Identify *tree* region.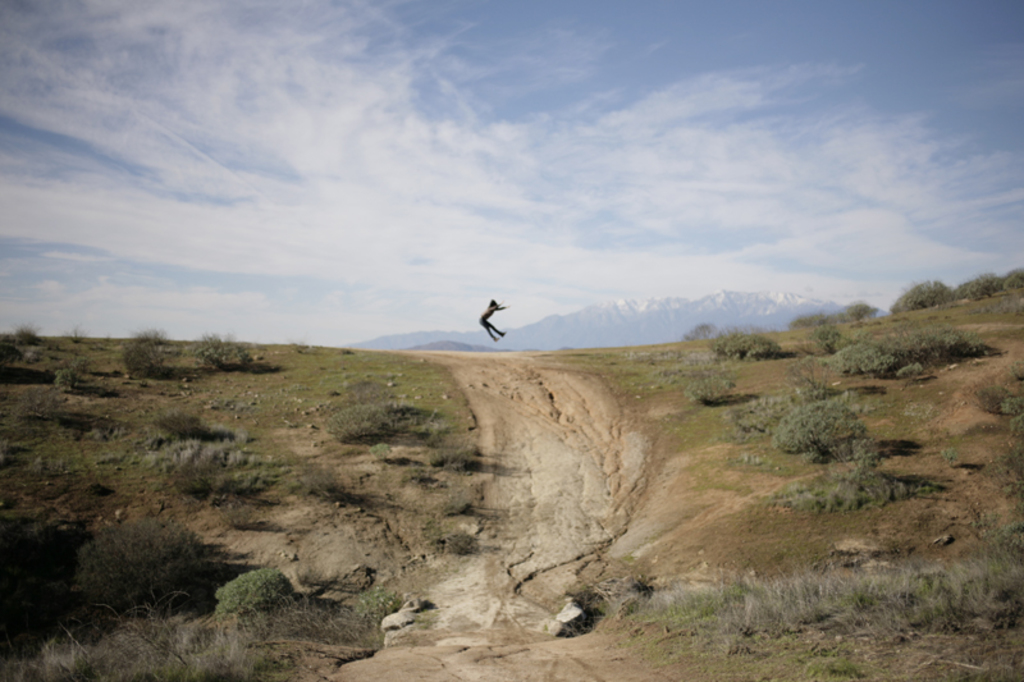
Region: (74, 357, 90, 377).
